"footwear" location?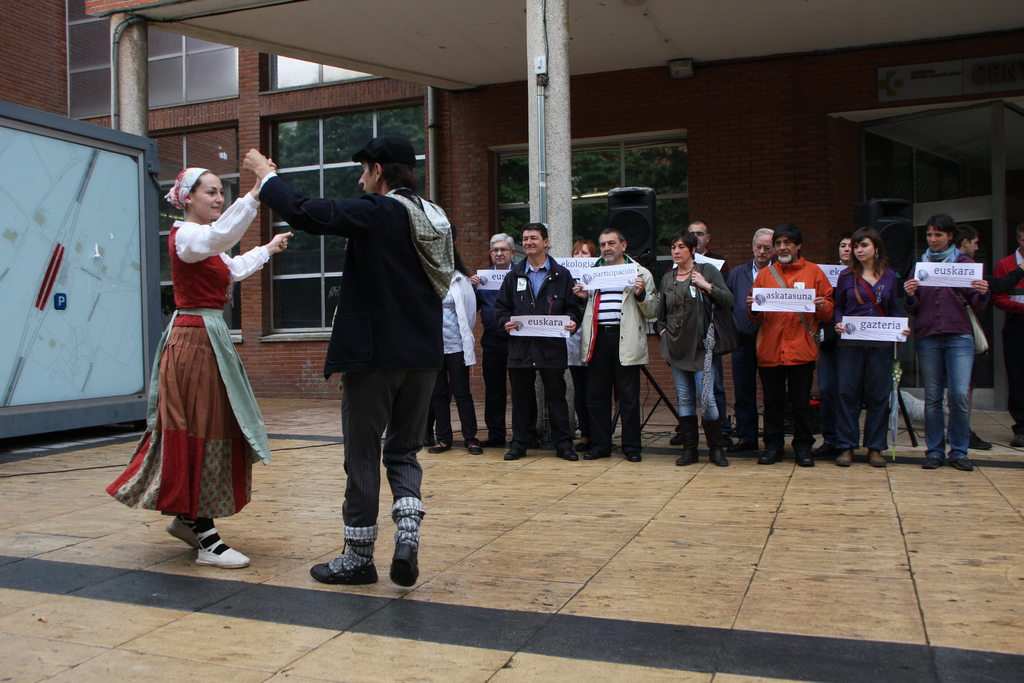
(x1=584, y1=448, x2=614, y2=462)
